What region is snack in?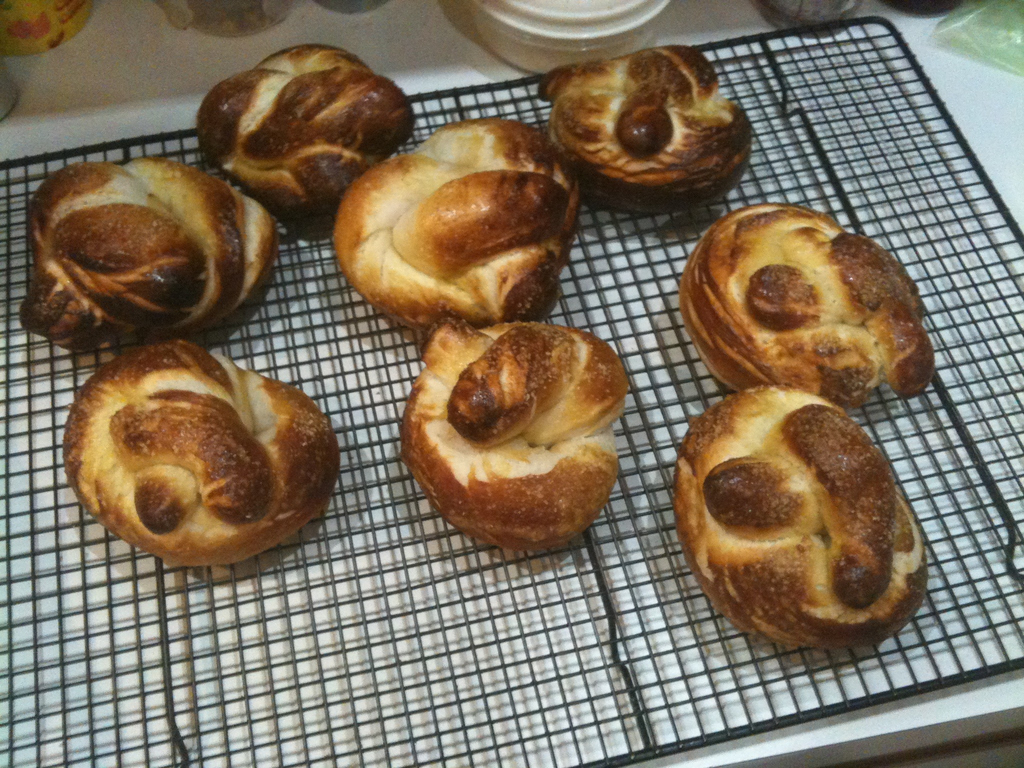
<region>540, 42, 755, 213</region>.
